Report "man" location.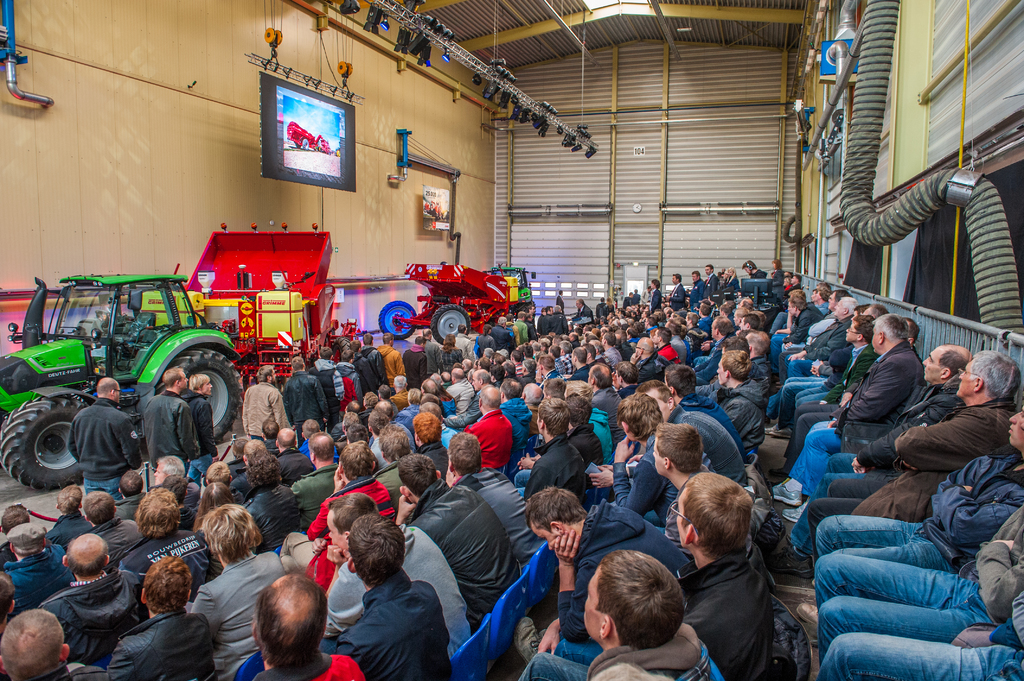
Report: region(395, 456, 522, 612).
